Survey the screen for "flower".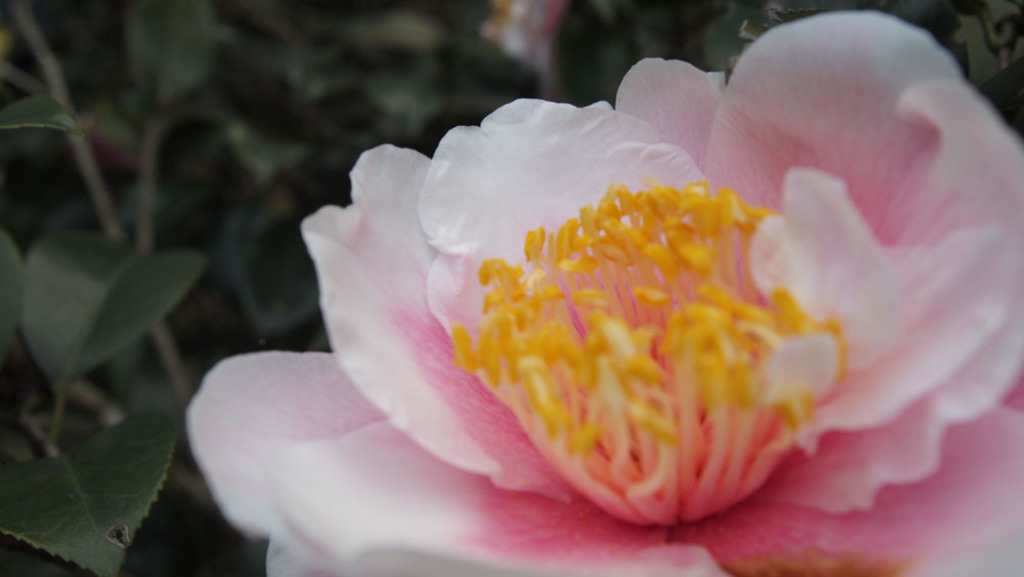
Survey found: [x1=147, y1=20, x2=1011, y2=576].
